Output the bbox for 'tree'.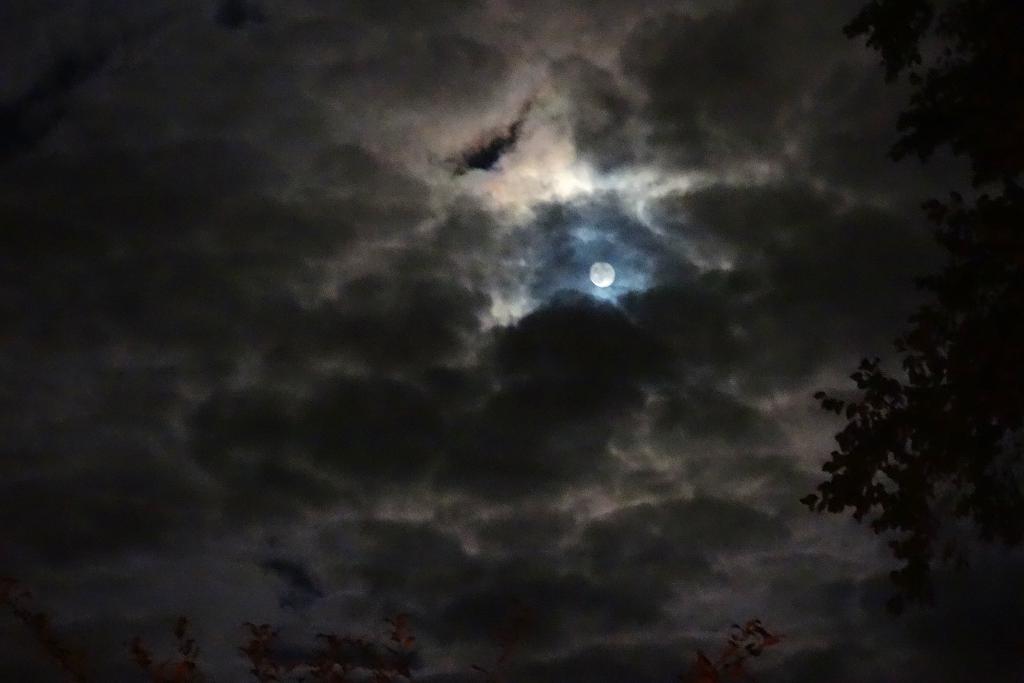
{"x1": 0, "y1": 569, "x2": 792, "y2": 682}.
